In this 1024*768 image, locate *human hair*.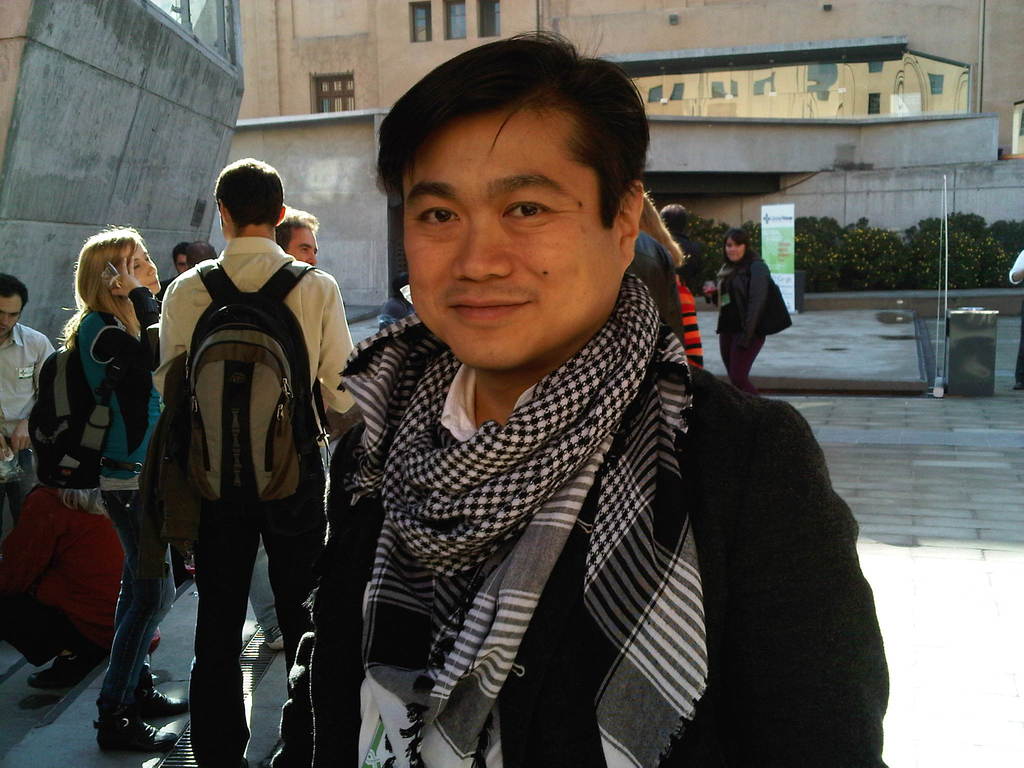
Bounding box: x1=184, y1=240, x2=220, y2=271.
